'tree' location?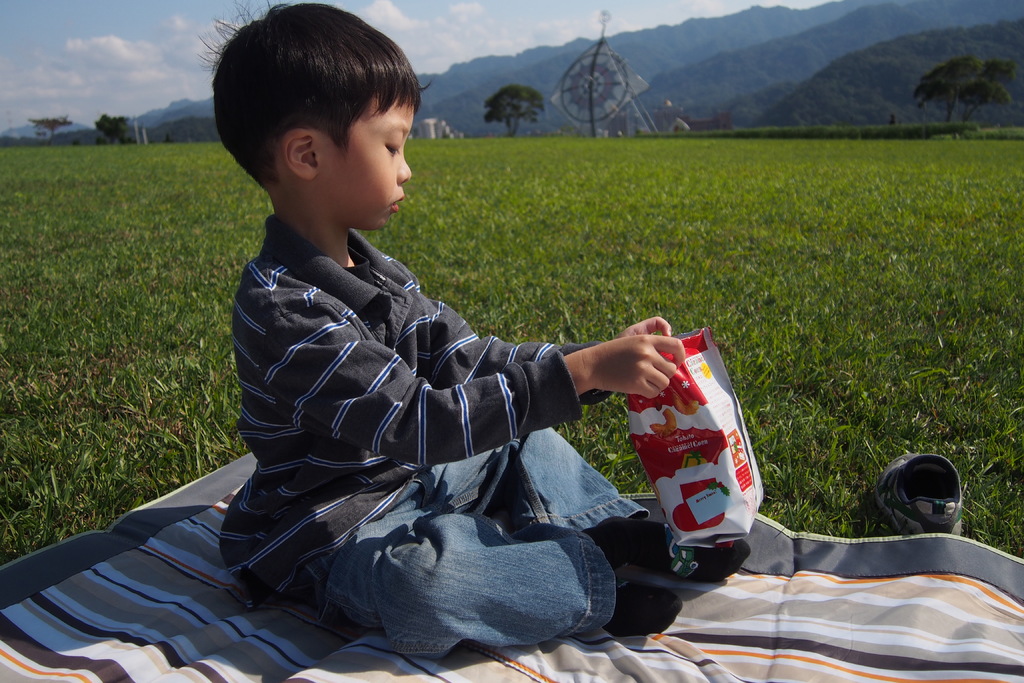
27,113,82,152
